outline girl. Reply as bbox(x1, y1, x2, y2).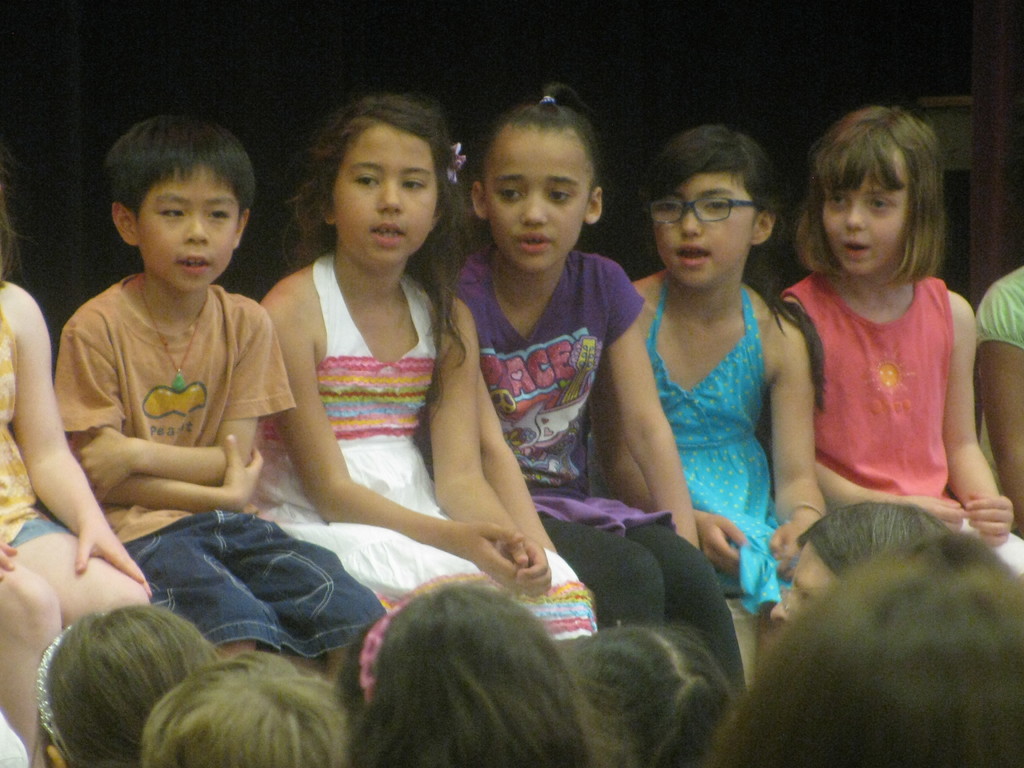
bbox(774, 102, 1023, 580).
